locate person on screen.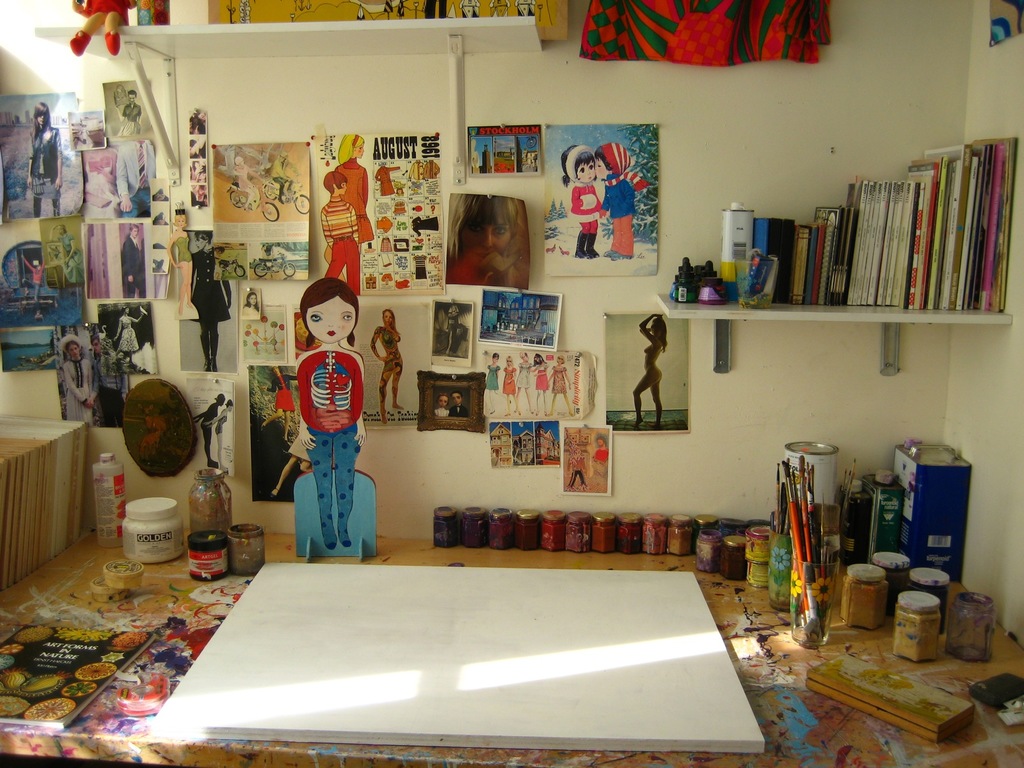
On screen at <region>369, 305, 405, 424</region>.
